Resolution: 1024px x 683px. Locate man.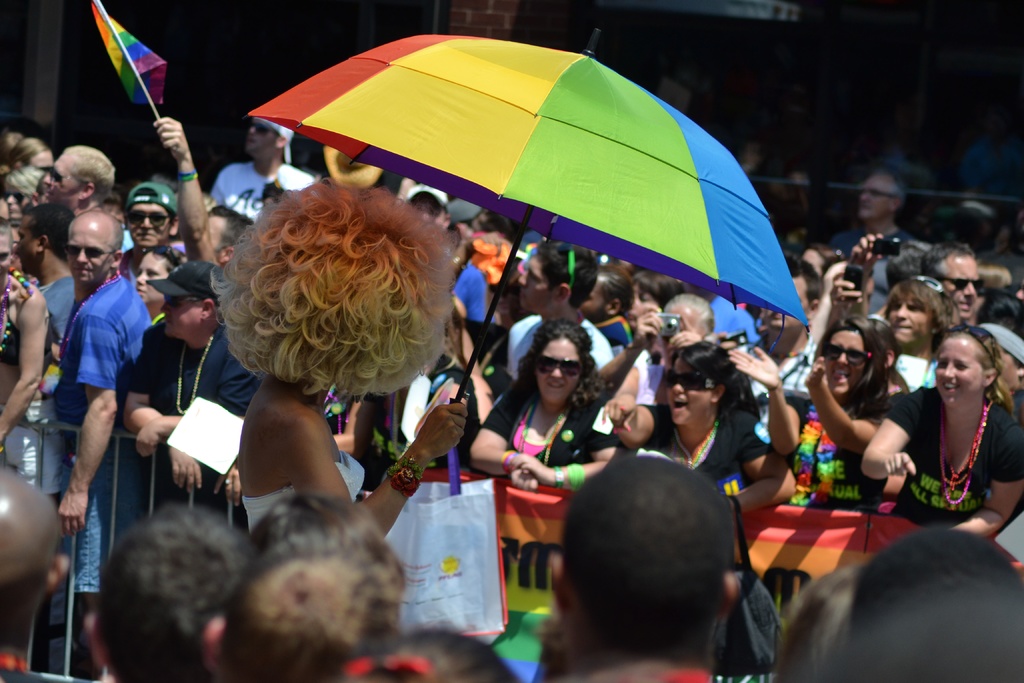
40,144,114,220.
